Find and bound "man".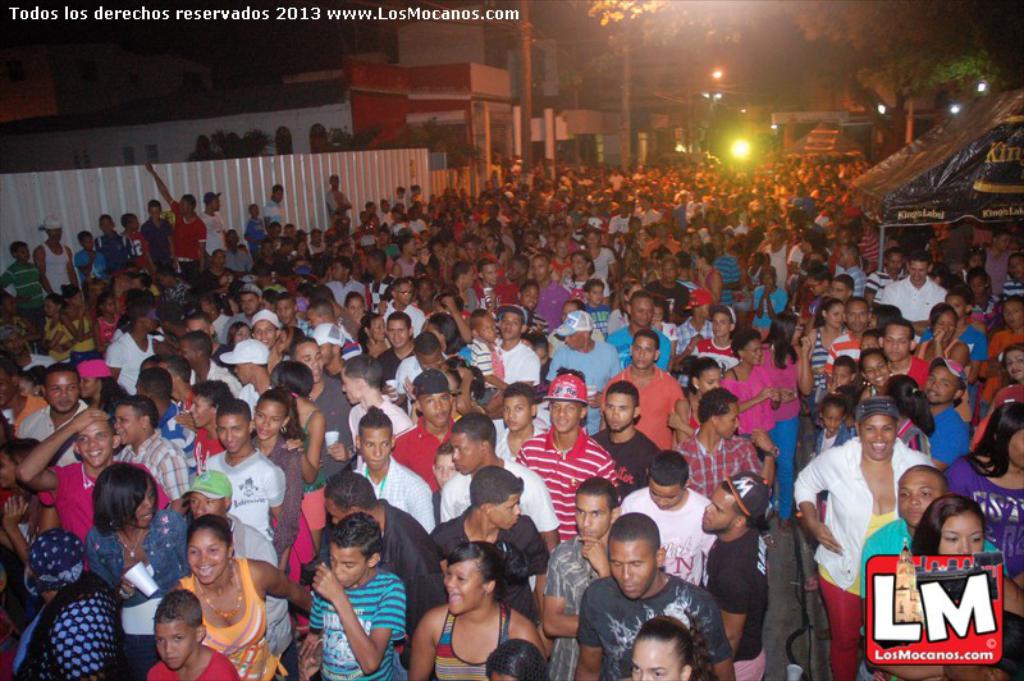
Bound: (x1=692, y1=472, x2=783, y2=680).
